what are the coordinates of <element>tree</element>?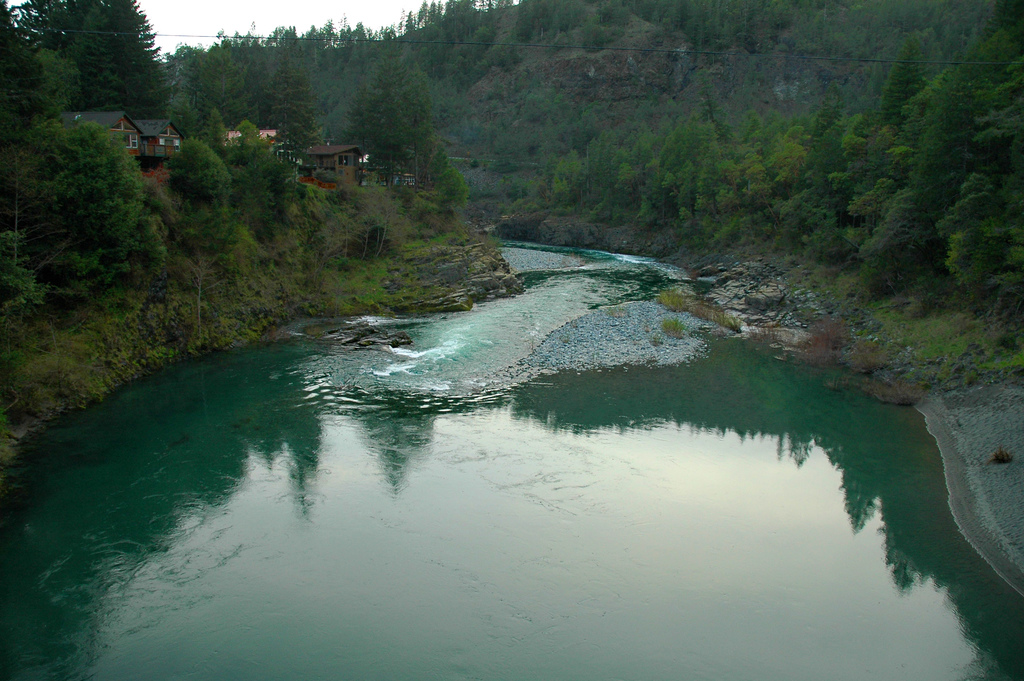
[175,44,212,83].
